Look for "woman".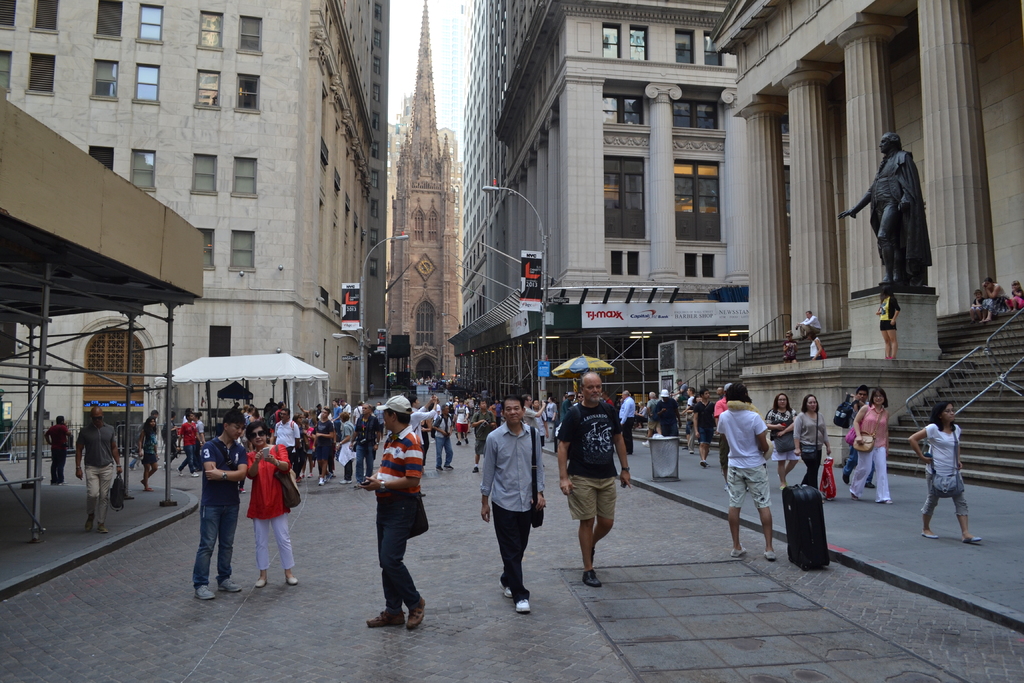
Found: <box>796,403,831,490</box>.
